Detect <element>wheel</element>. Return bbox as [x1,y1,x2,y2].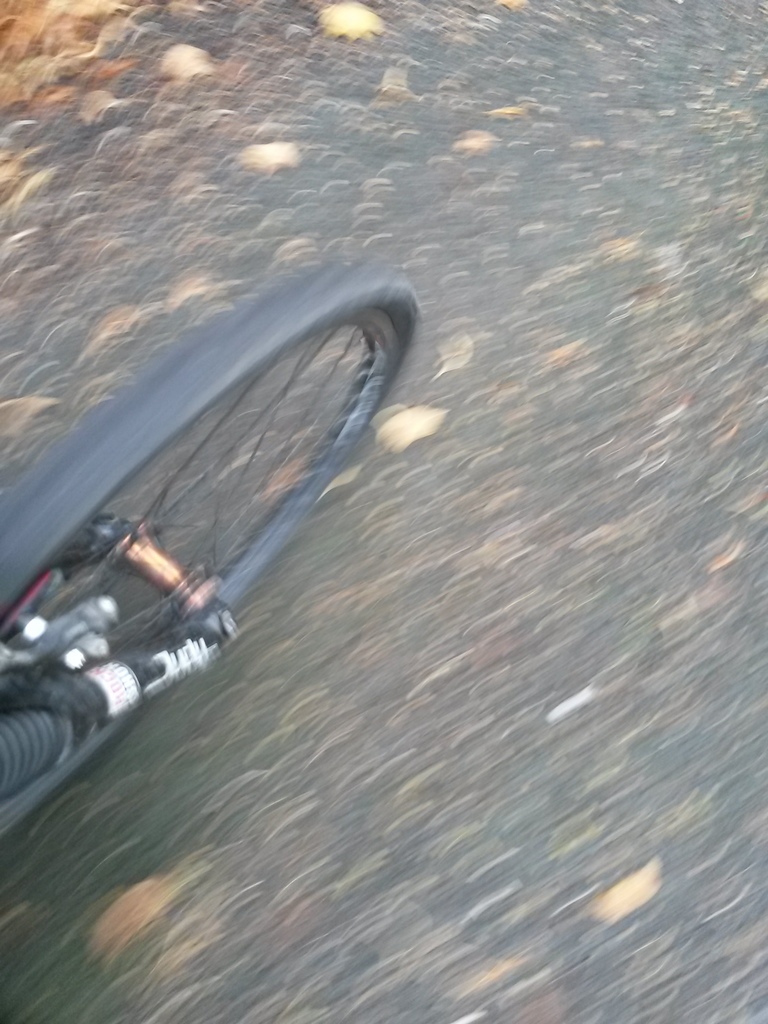
[26,237,422,765].
